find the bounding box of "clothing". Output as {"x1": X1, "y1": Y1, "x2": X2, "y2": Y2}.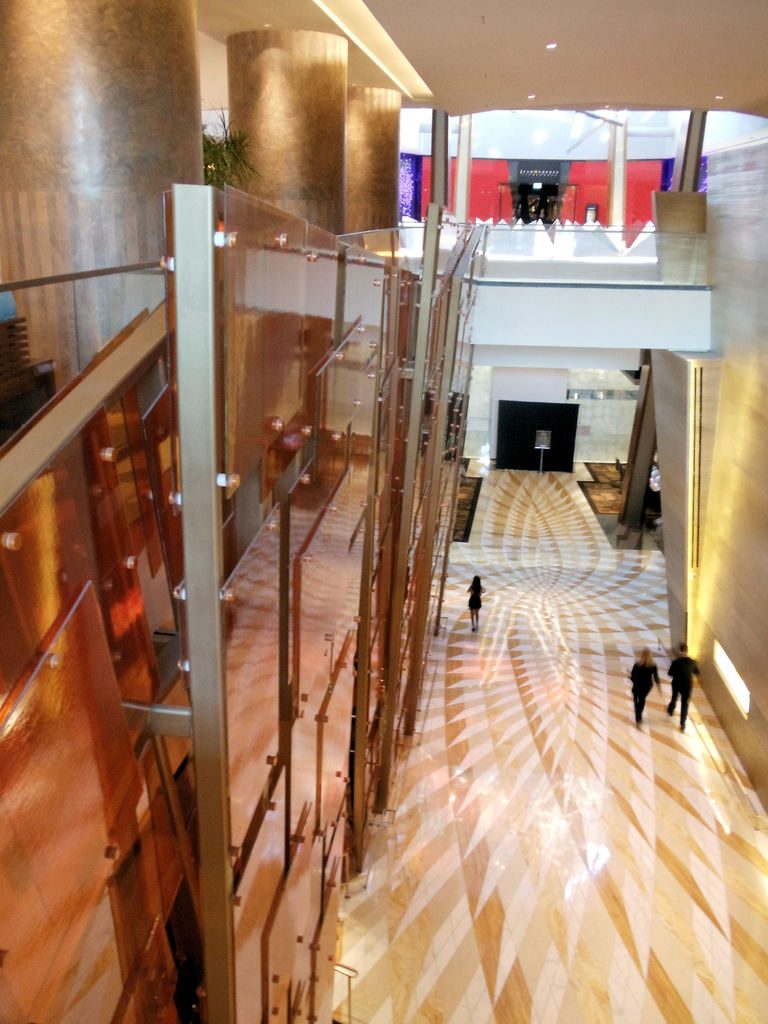
{"x1": 673, "y1": 685, "x2": 692, "y2": 719}.
